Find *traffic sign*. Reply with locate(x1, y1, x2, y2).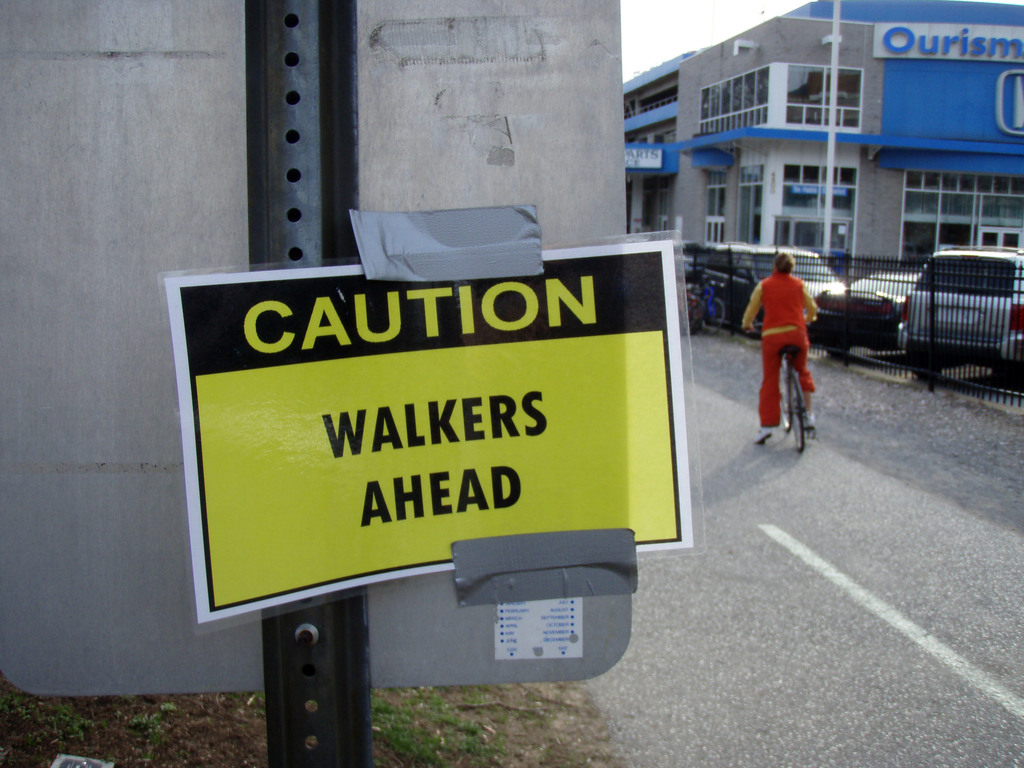
locate(162, 233, 701, 631).
